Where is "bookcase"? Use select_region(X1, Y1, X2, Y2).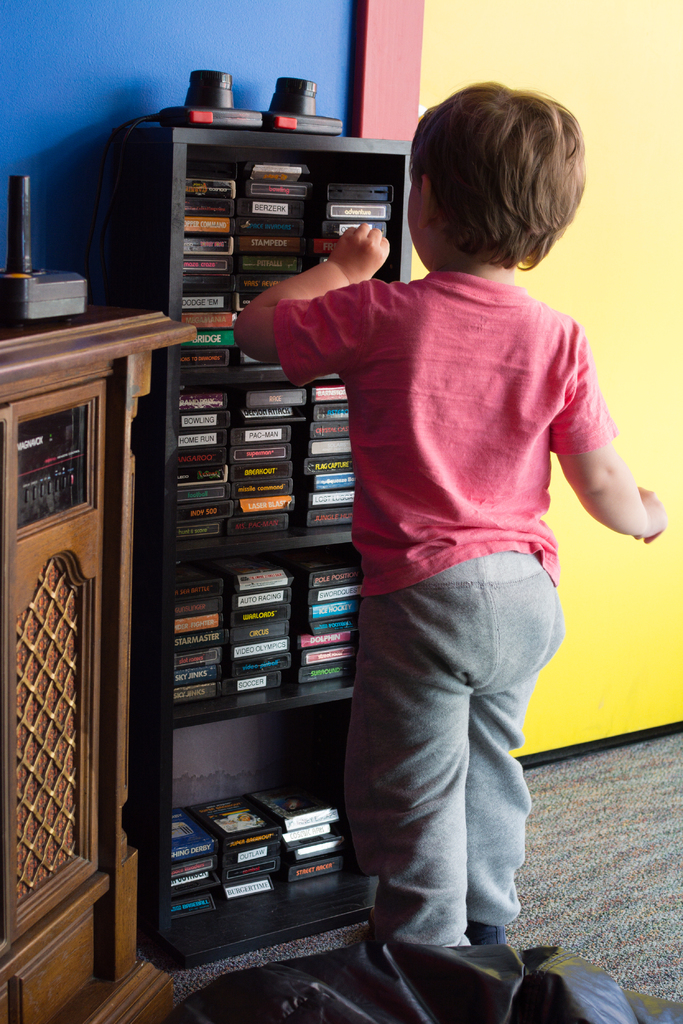
select_region(106, 113, 418, 970).
